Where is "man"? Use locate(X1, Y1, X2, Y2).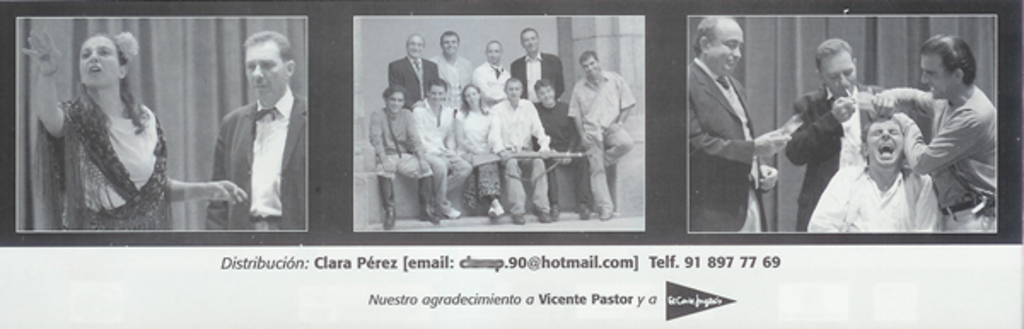
locate(408, 77, 480, 215).
